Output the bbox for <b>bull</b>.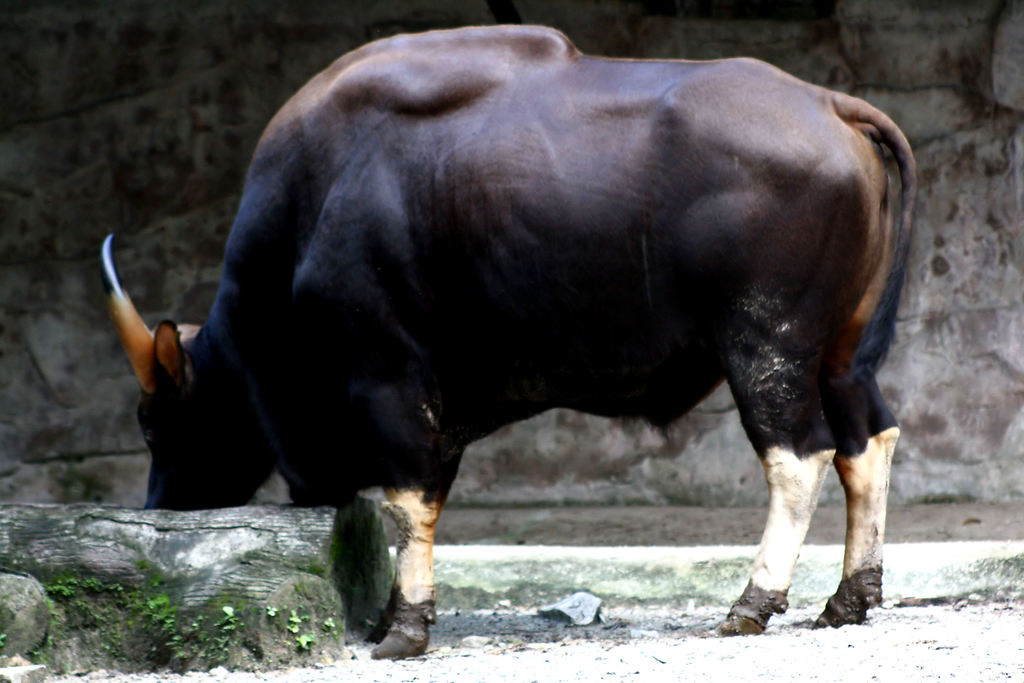
[97, 22, 919, 659].
